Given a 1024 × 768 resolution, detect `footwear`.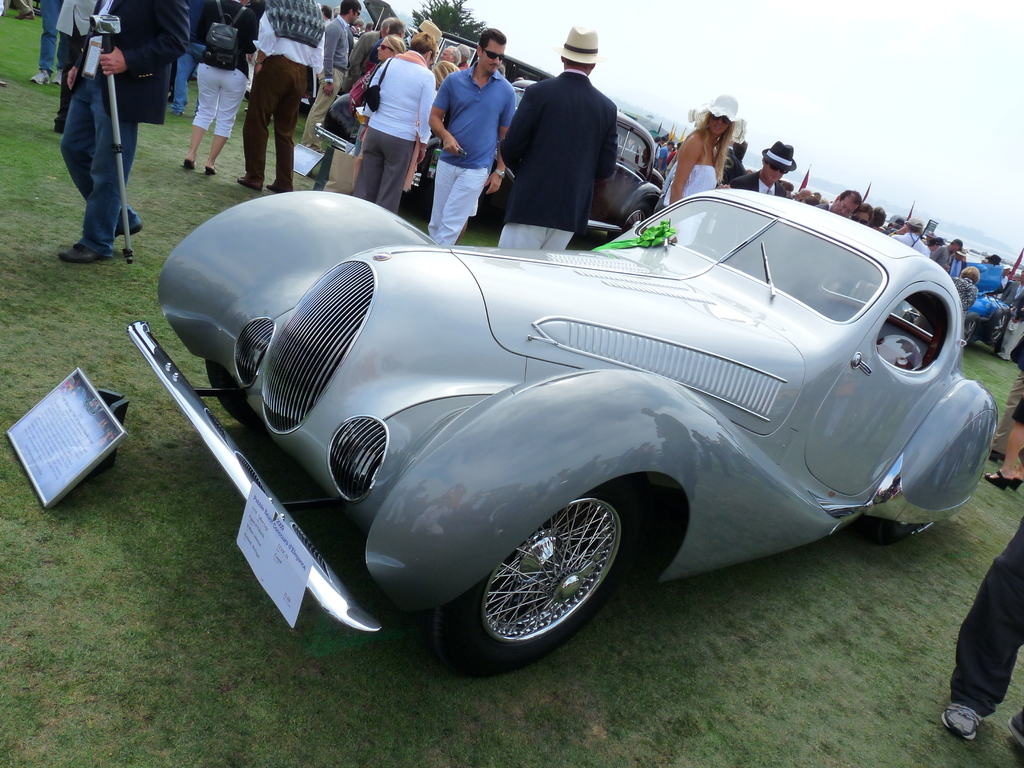
(52, 71, 62, 84).
